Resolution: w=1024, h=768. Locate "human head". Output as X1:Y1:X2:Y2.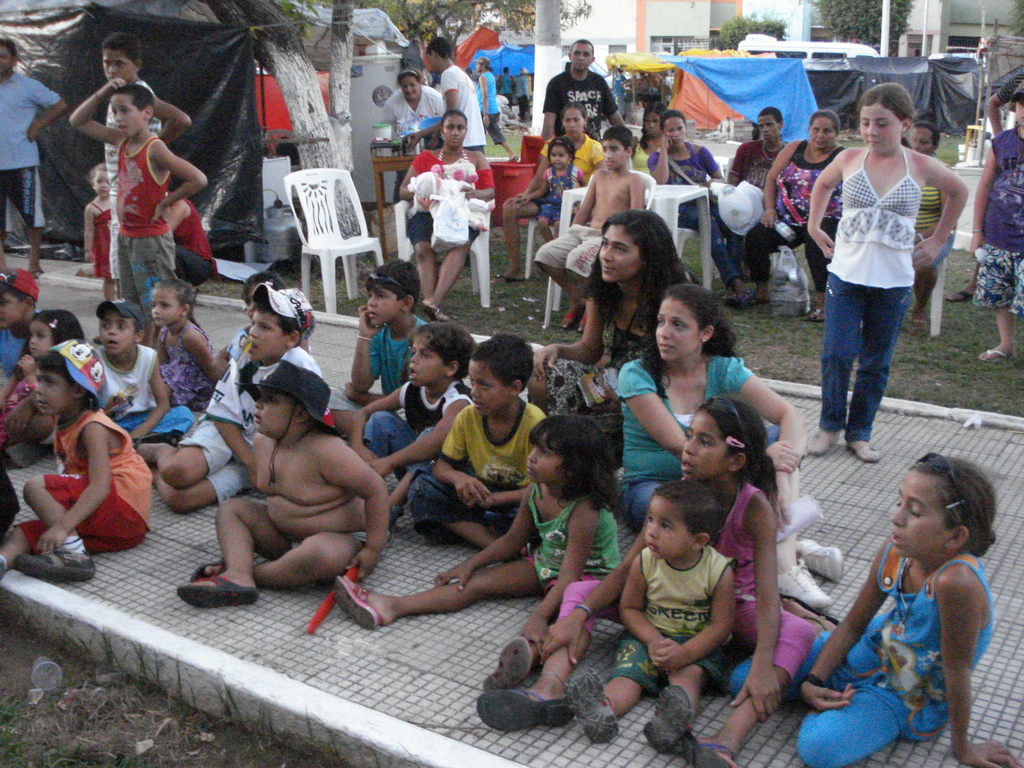
236:273:282:320.
